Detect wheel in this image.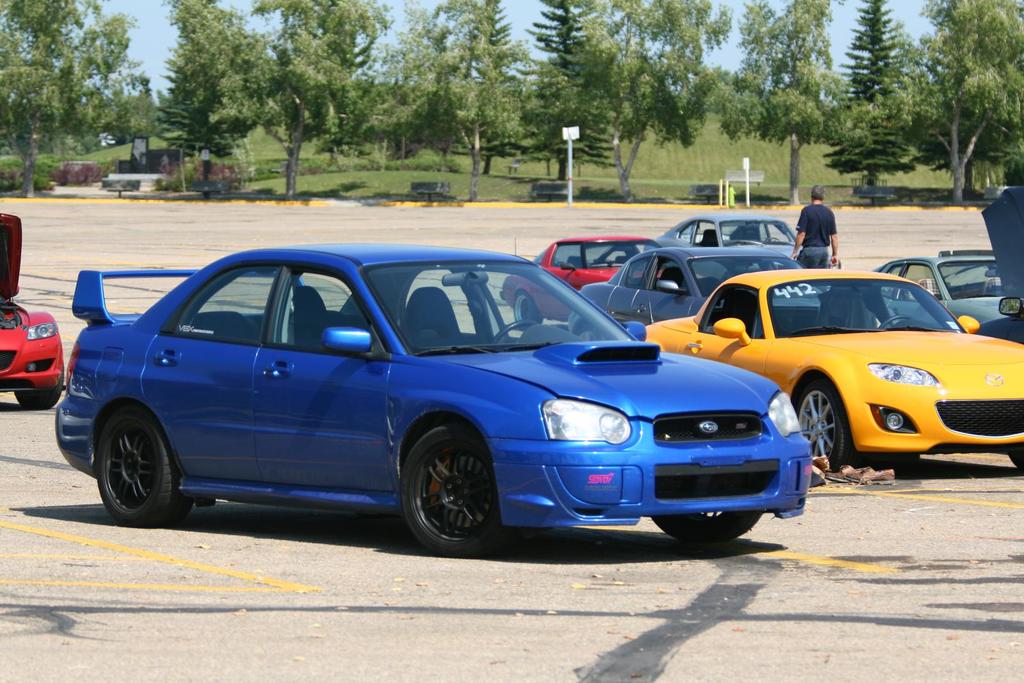
Detection: left=493, top=318, right=538, bottom=343.
